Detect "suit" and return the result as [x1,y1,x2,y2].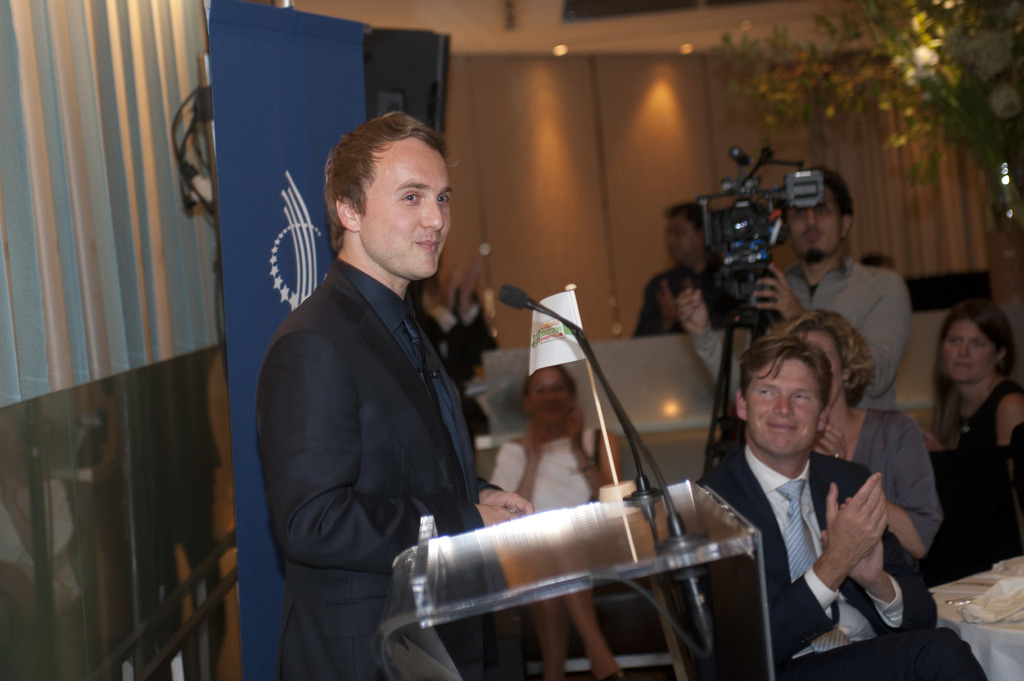
[696,437,989,680].
